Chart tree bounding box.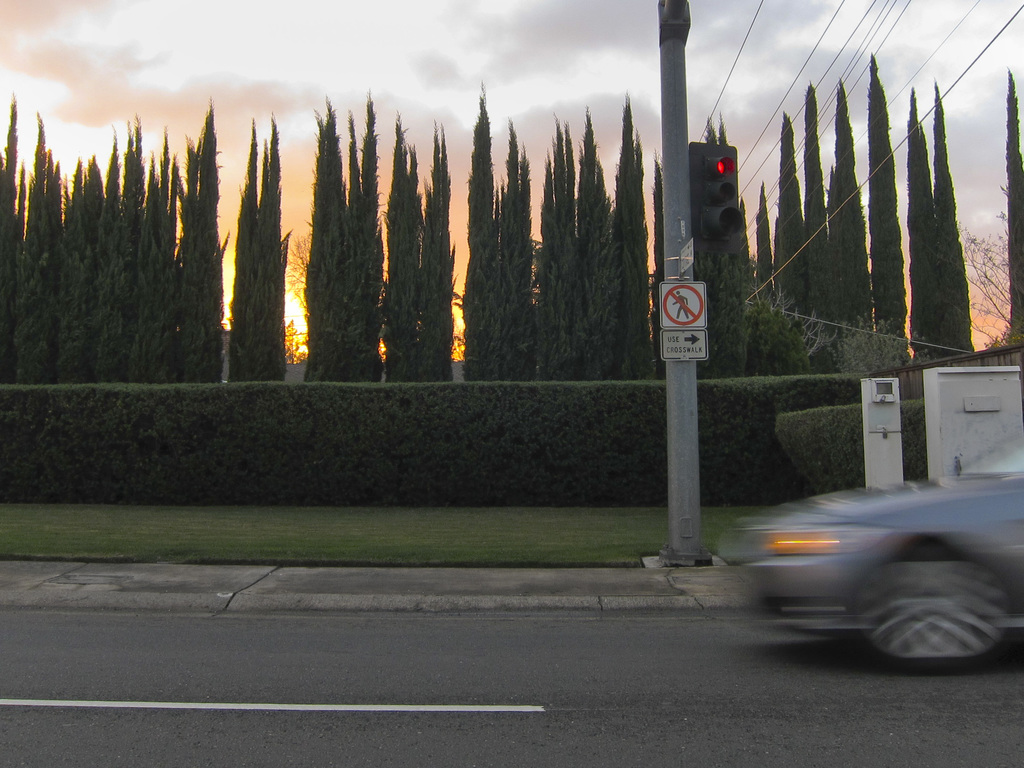
Charted: [535, 117, 586, 379].
